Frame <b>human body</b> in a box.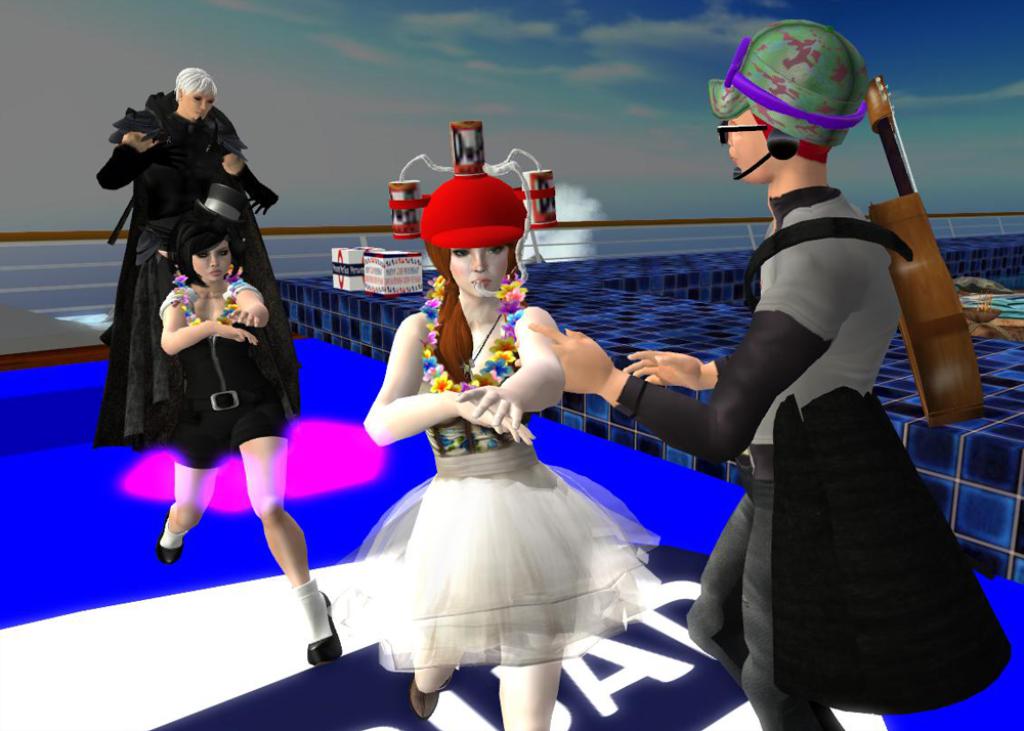
bbox(354, 166, 673, 730).
